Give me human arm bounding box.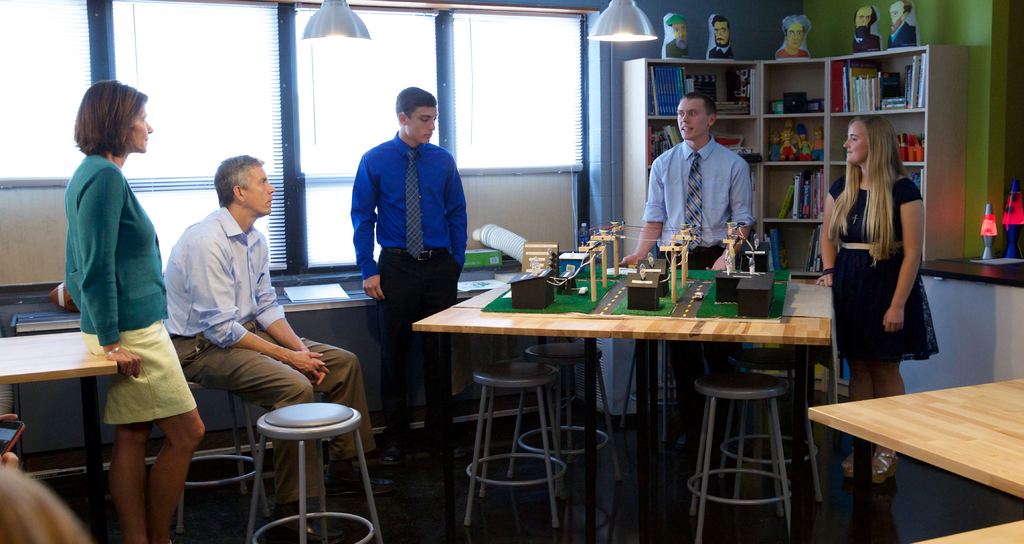
187 222 327 373.
